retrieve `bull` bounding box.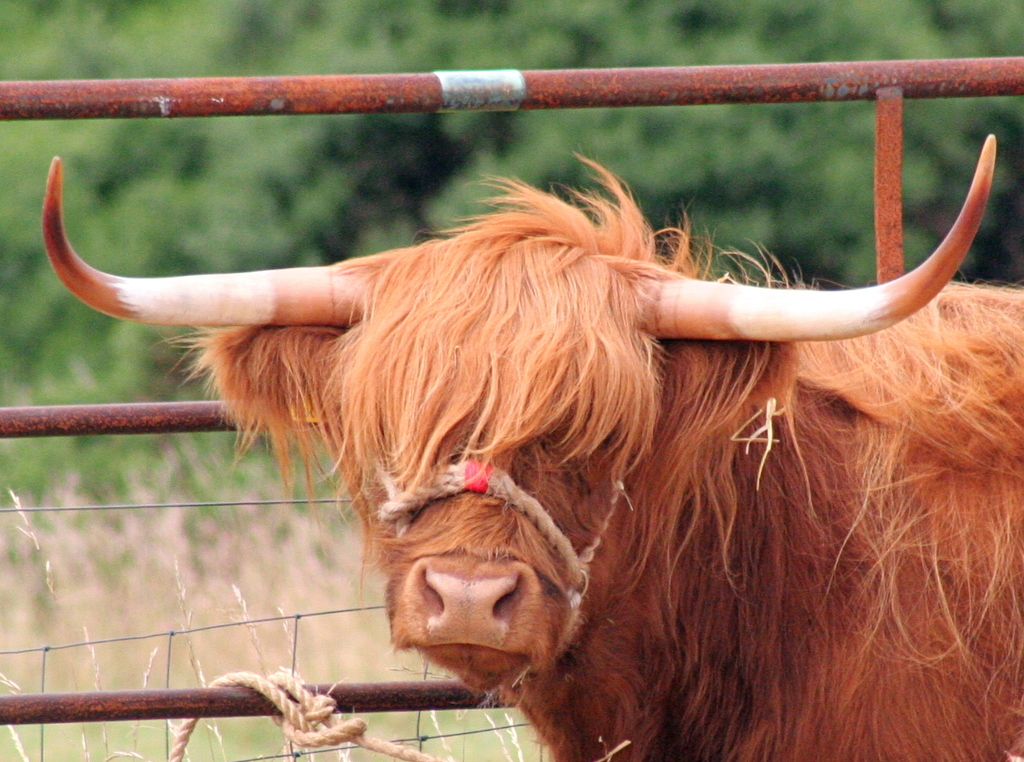
Bounding box: (x1=40, y1=129, x2=1023, y2=761).
